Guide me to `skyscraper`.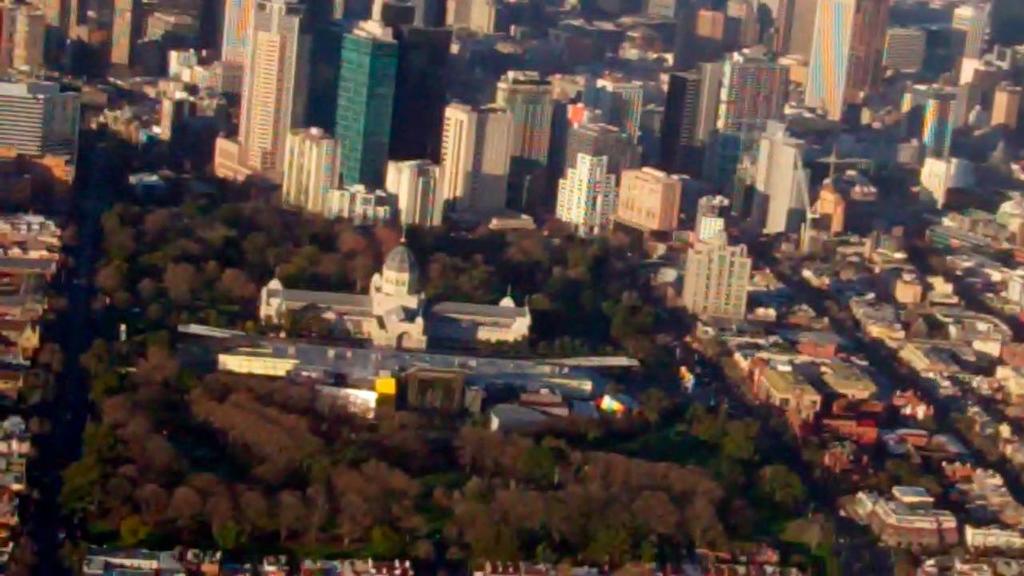
Guidance: locate(618, 162, 688, 245).
